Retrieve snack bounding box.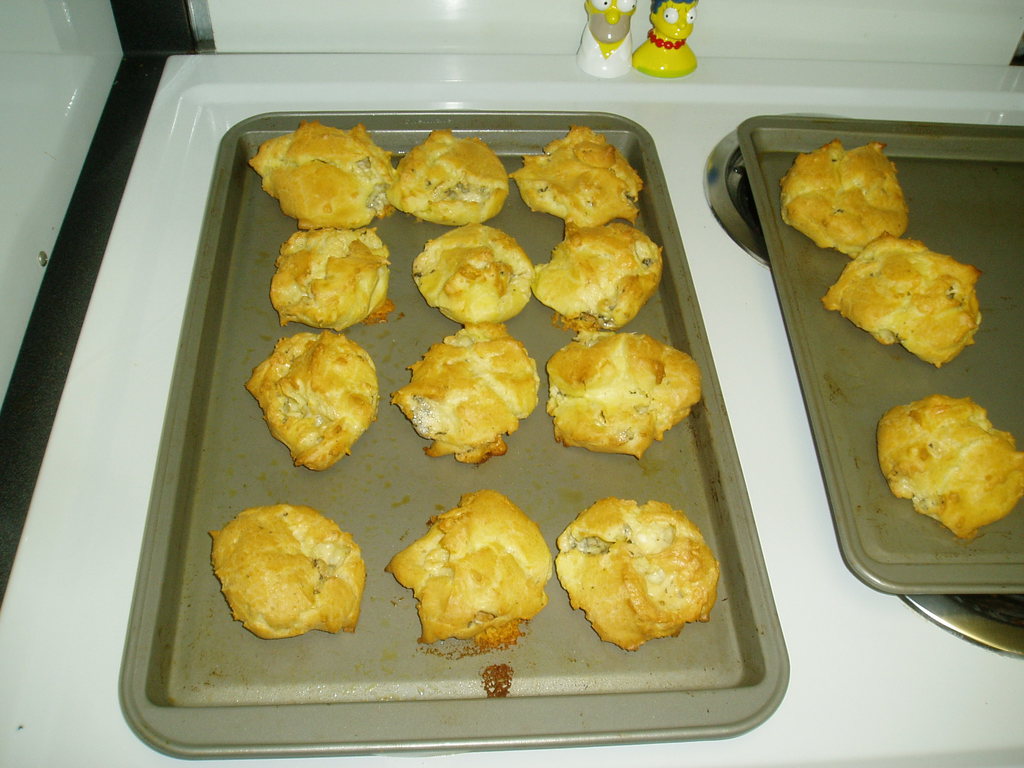
Bounding box: (378,490,554,659).
